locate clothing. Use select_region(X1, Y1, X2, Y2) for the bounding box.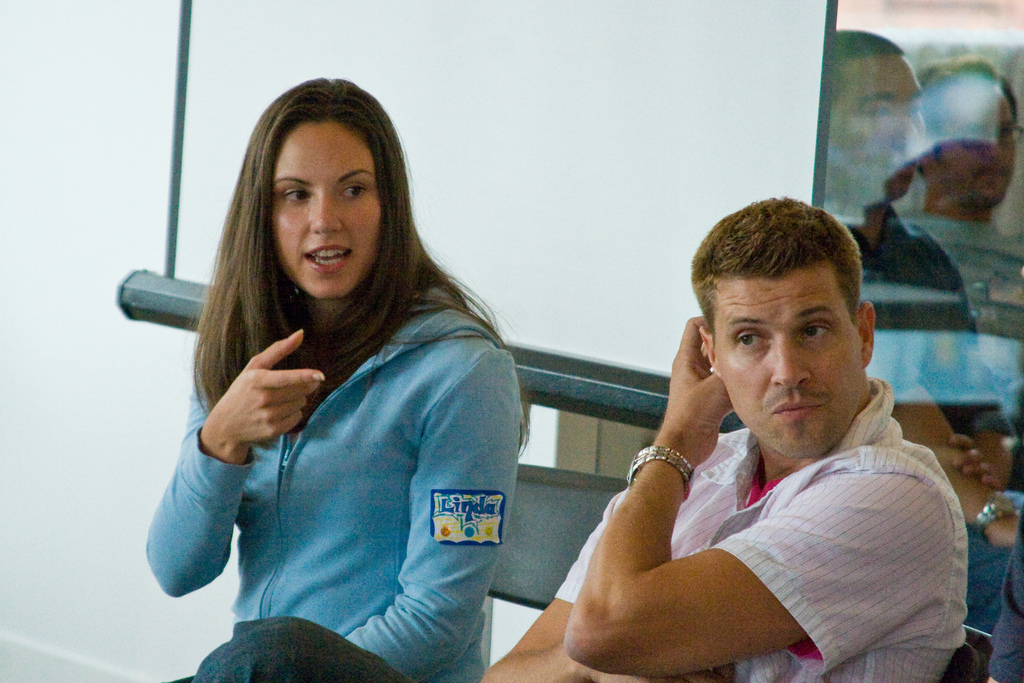
select_region(138, 280, 524, 682).
